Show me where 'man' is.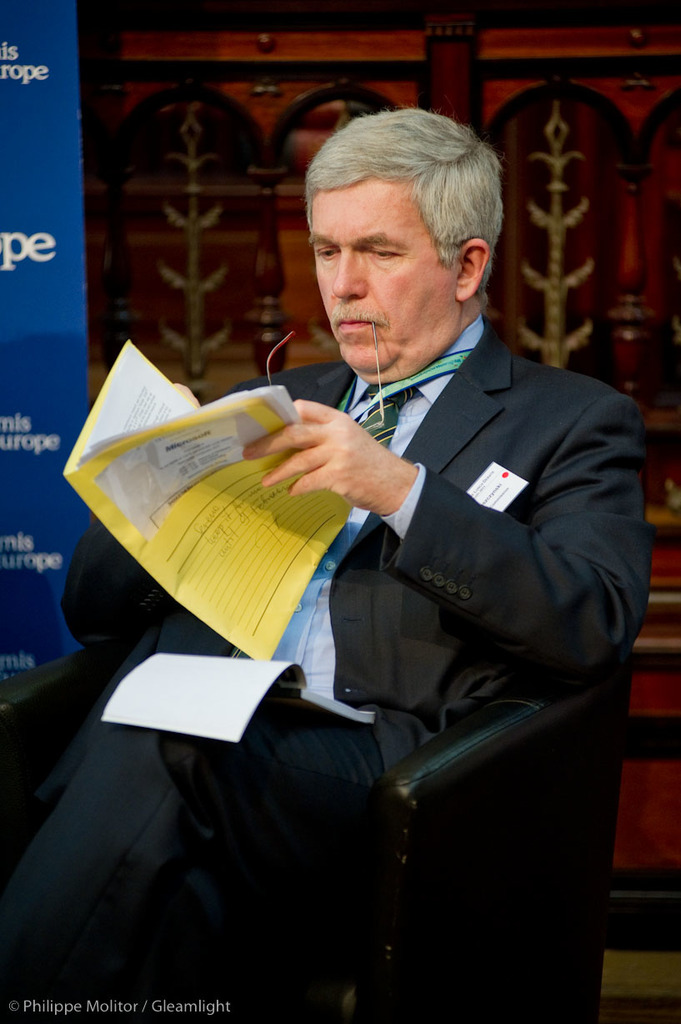
'man' is at select_region(143, 122, 652, 1002).
